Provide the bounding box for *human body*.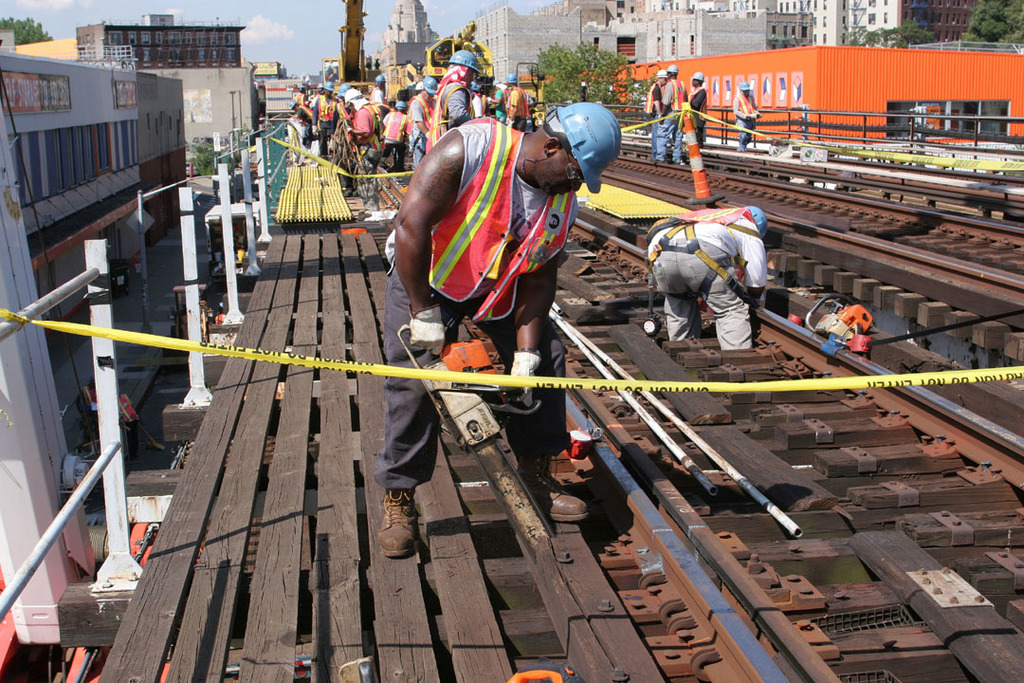
left=686, top=75, right=706, bottom=159.
